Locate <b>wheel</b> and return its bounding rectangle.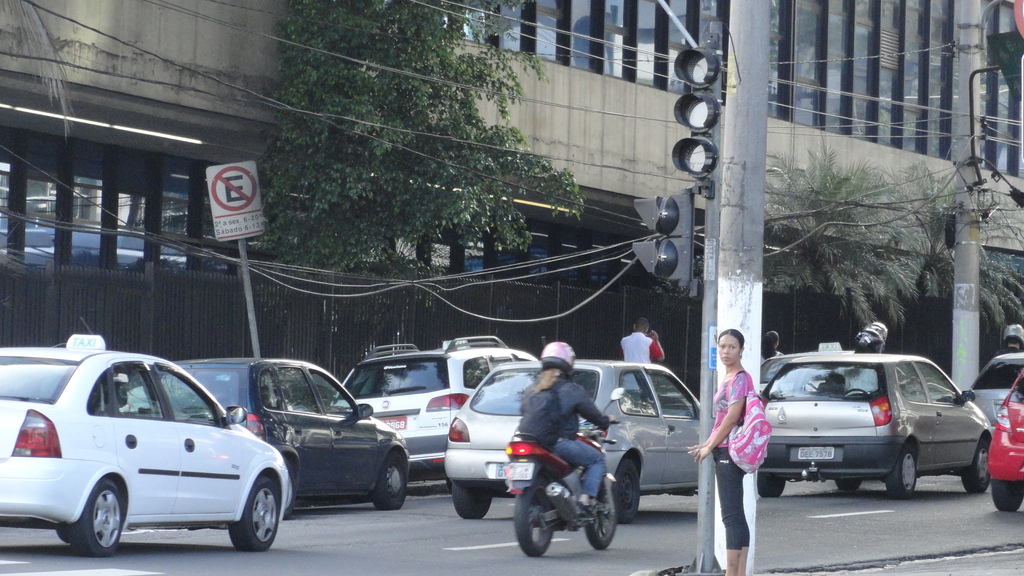
(x1=454, y1=482, x2=491, y2=519).
